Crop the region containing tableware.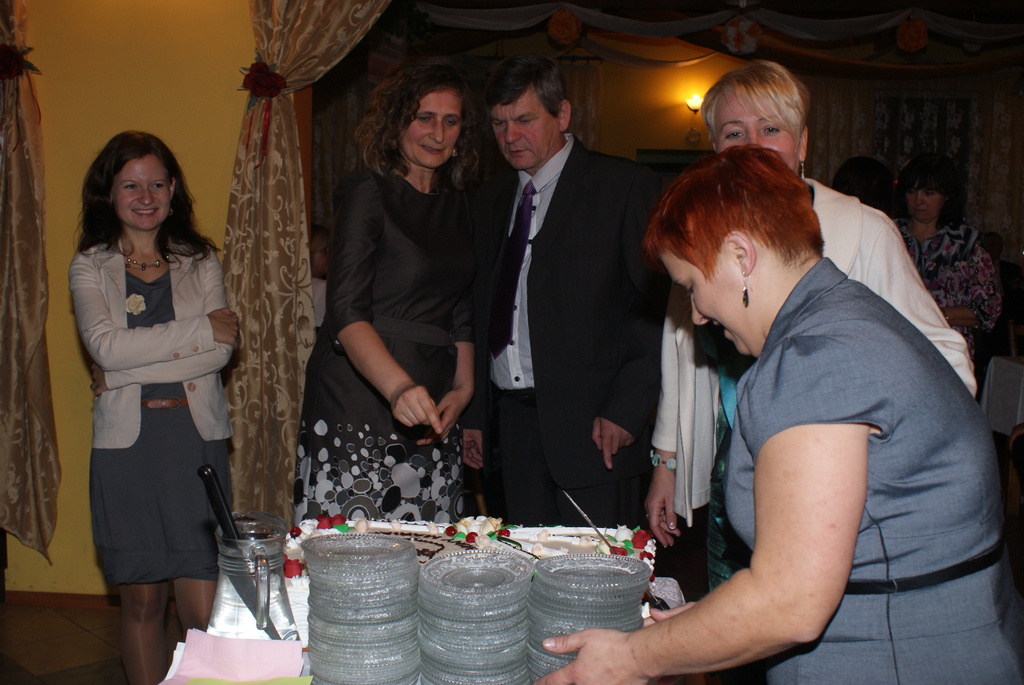
Crop region: (198,514,288,634).
